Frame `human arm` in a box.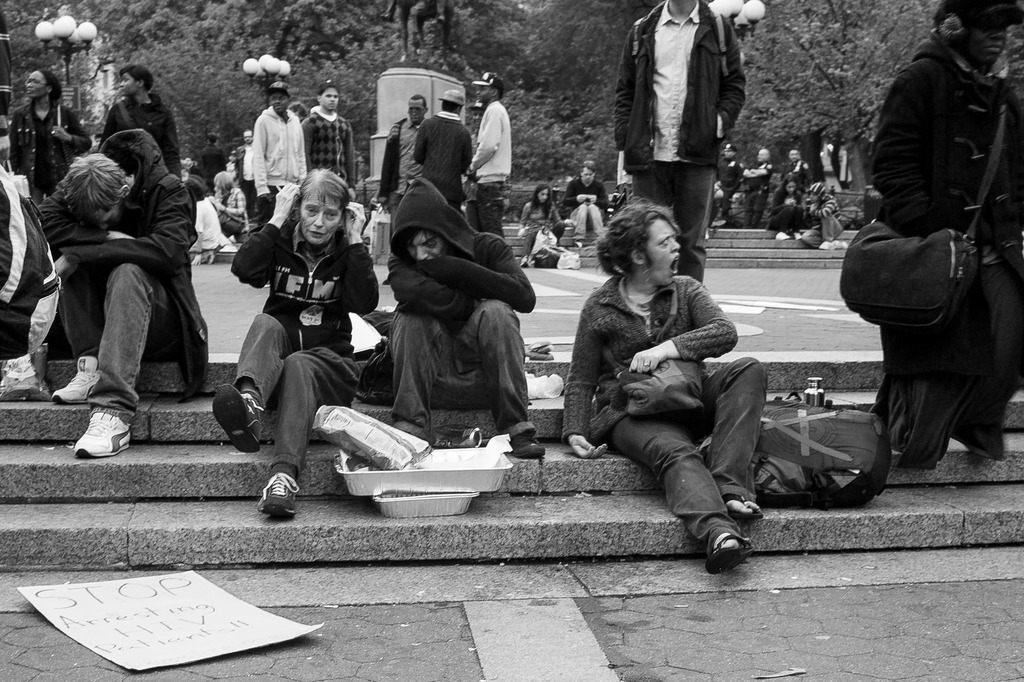
660 291 734 381.
